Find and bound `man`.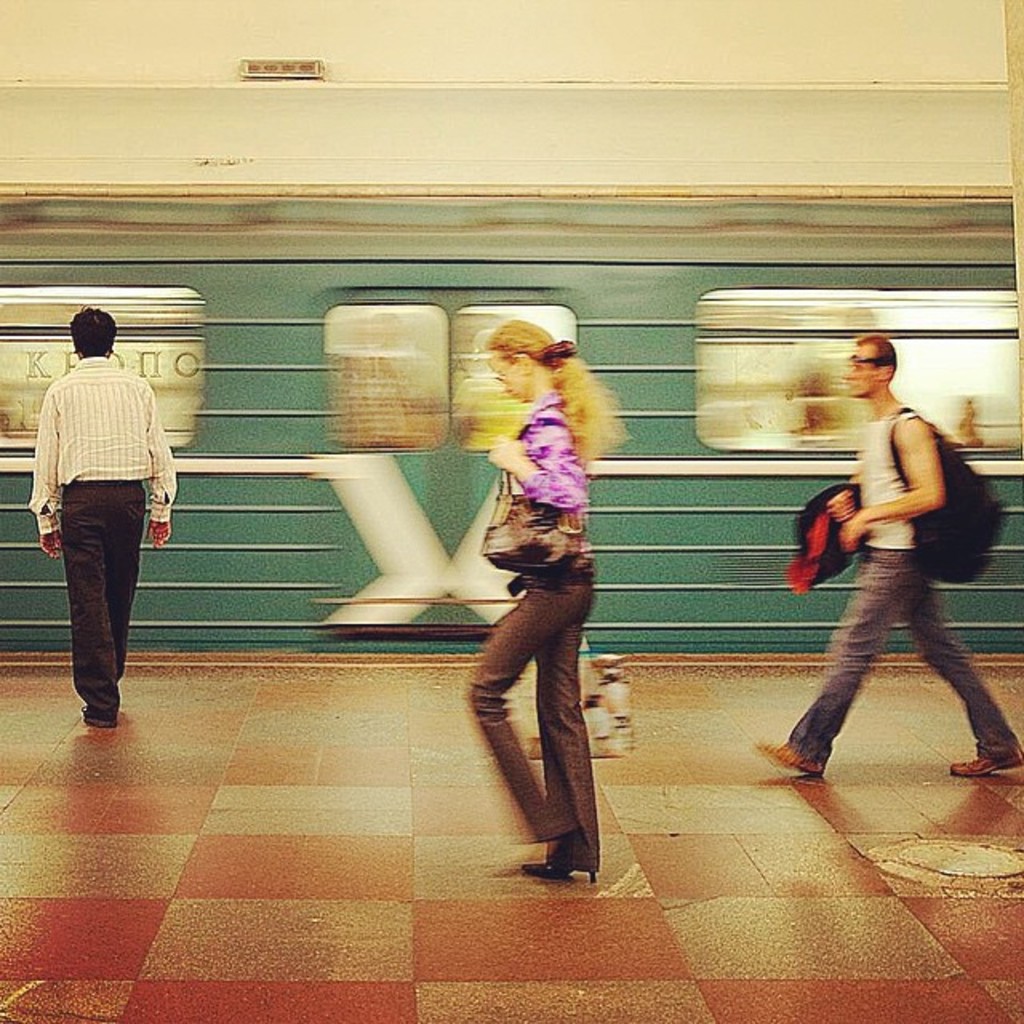
Bound: l=765, t=330, r=1022, b=776.
